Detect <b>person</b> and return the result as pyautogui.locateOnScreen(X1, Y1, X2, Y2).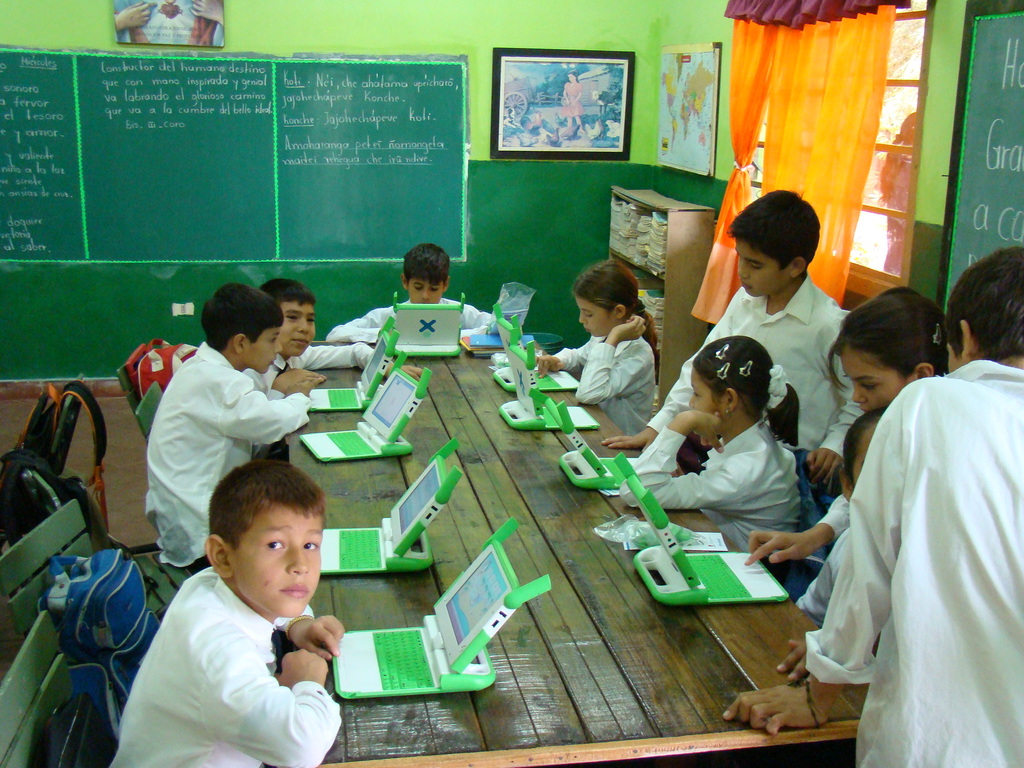
pyautogui.locateOnScreen(328, 243, 514, 352).
